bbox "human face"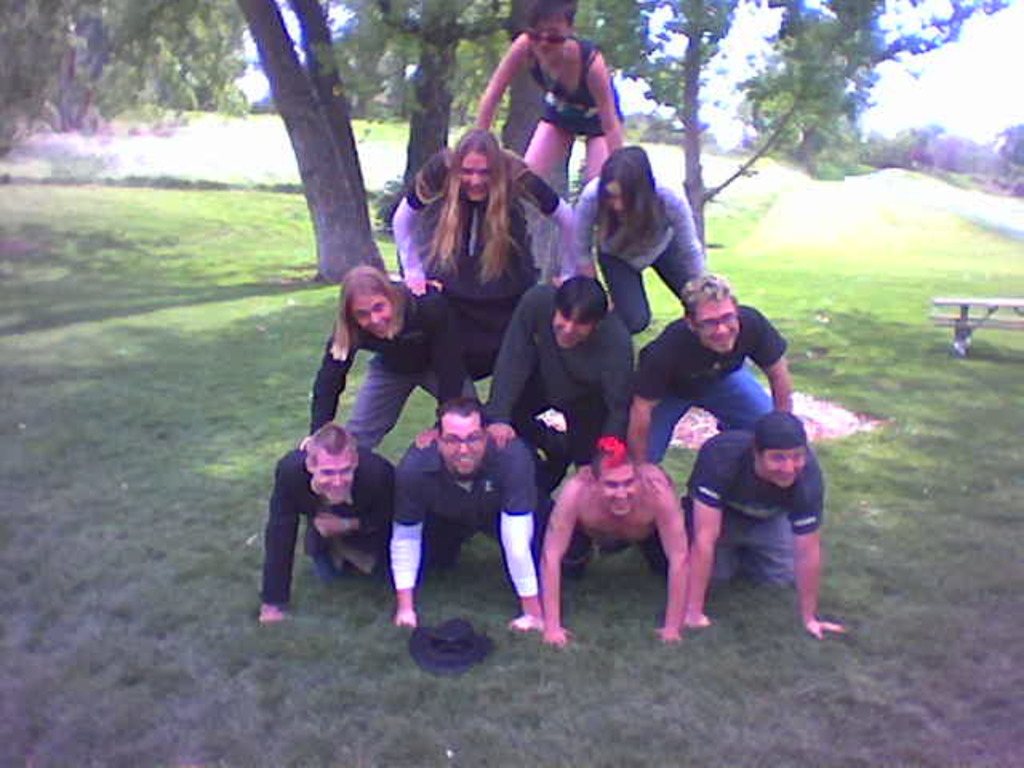
pyautogui.locateOnScreen(310, 450, 357, 504)
